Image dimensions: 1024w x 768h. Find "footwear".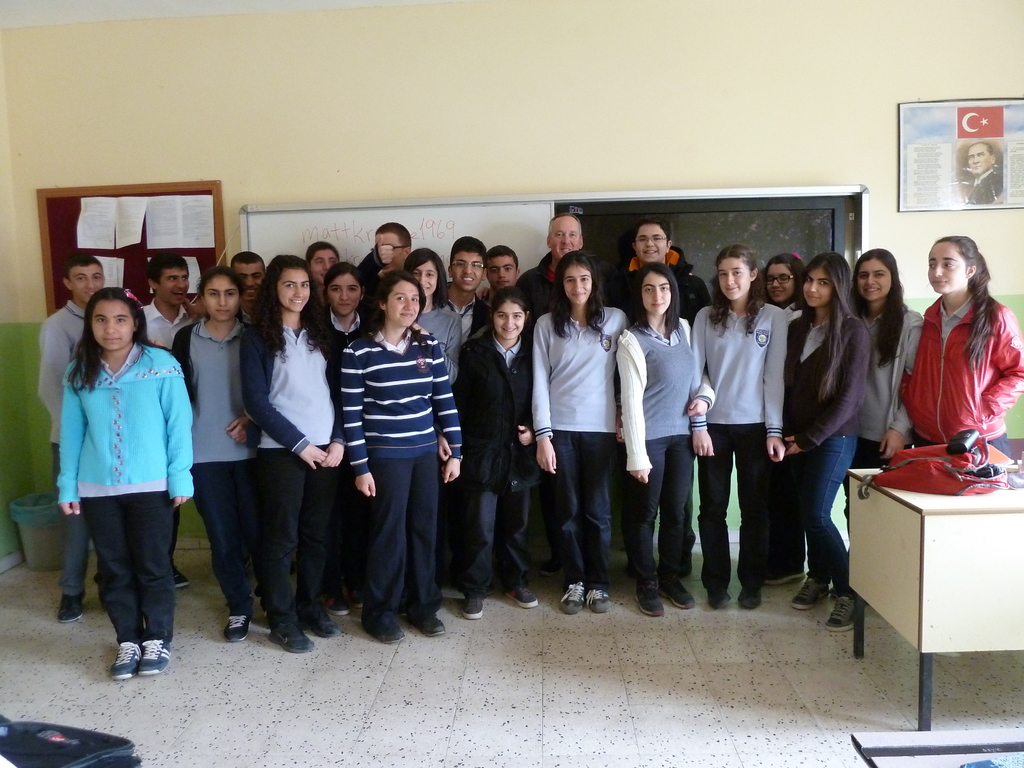
737, 584, 764, 607.
